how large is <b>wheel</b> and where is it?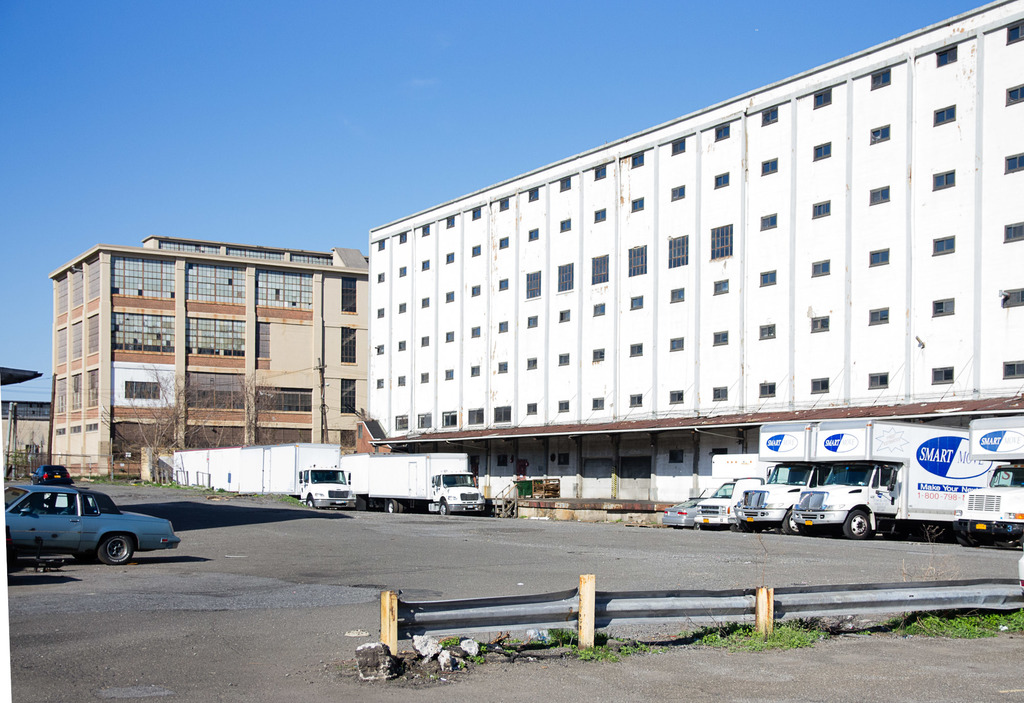
Bounding box: bbox=[99, 537, 135, 565].
